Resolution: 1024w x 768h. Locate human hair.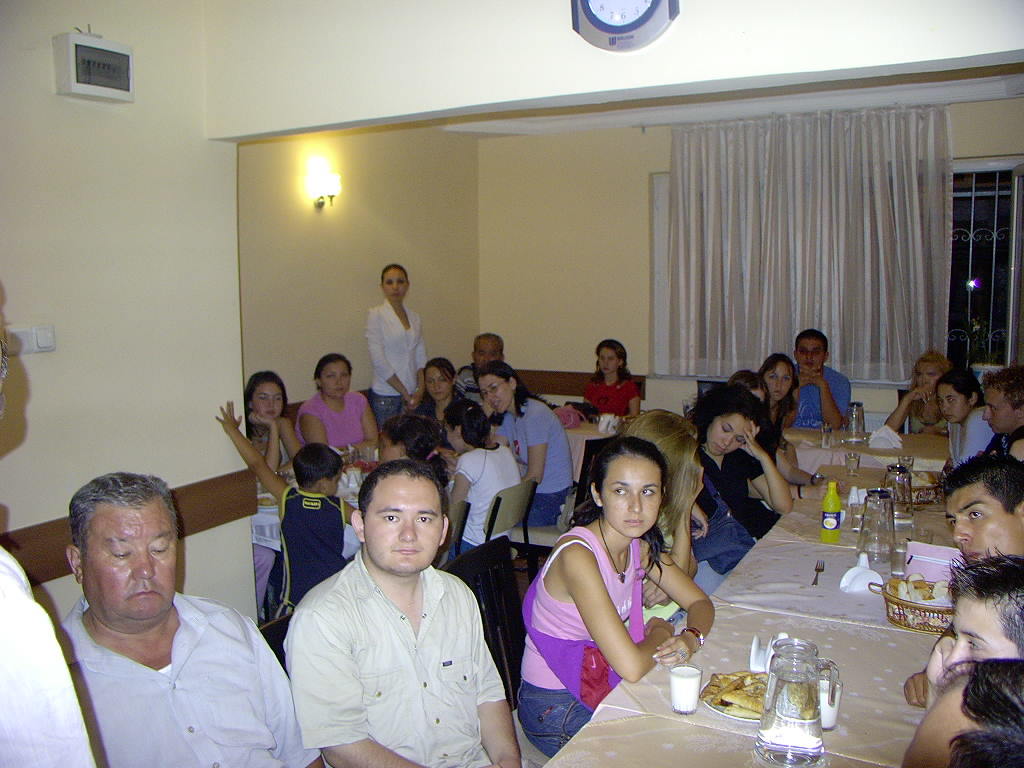
[x1=937, y1=450, x2=1023, y2=512].
